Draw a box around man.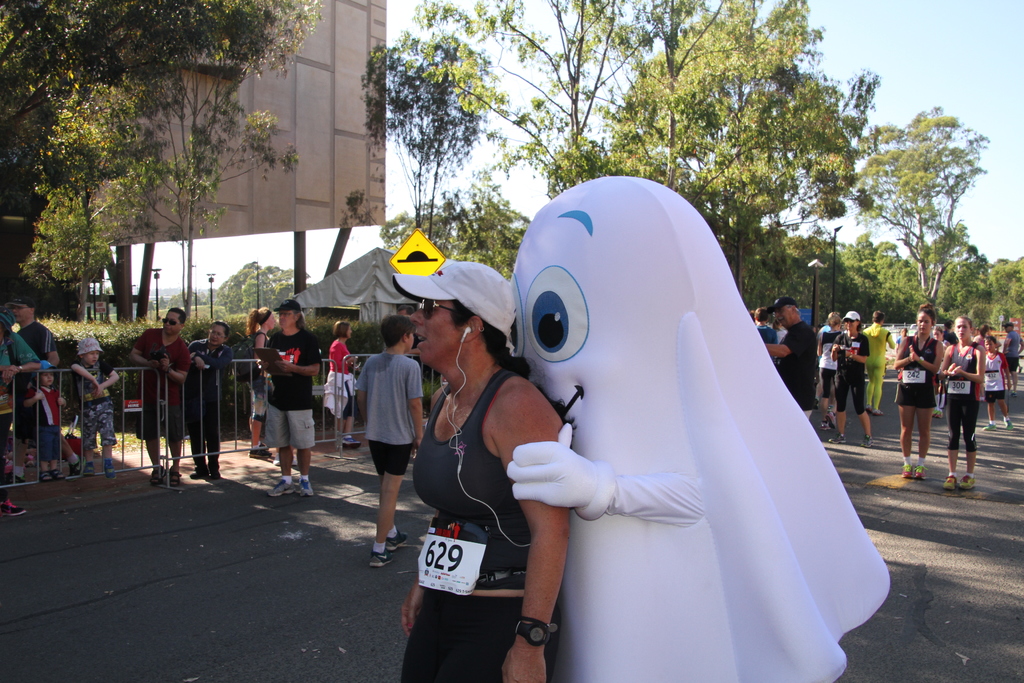
locate(766, 299, 824, 429).
